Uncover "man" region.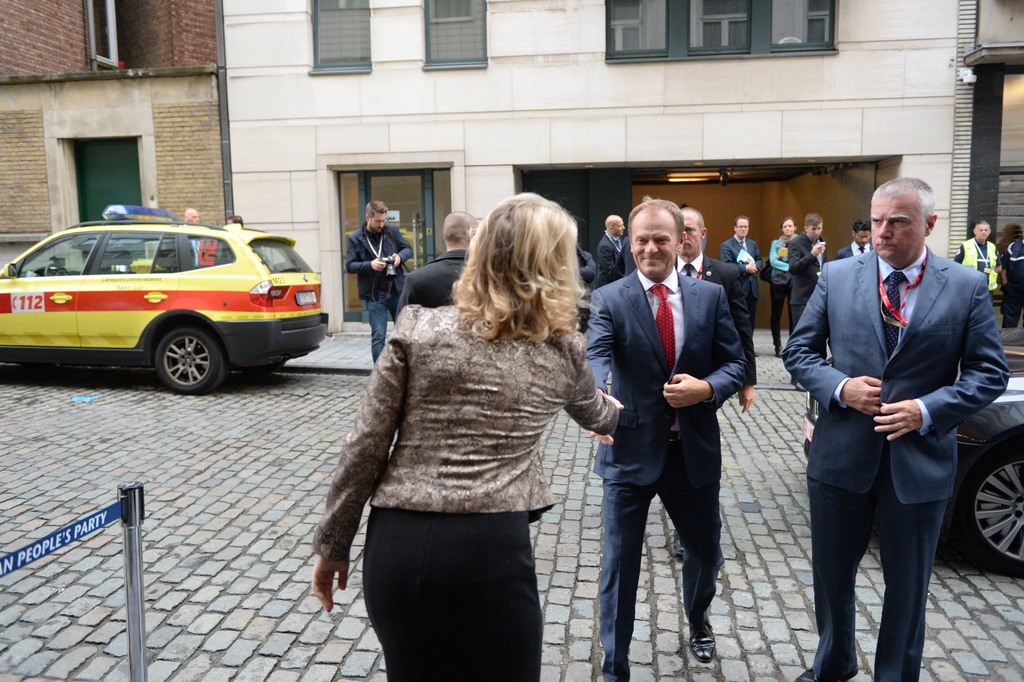
Uncovered: box(584, 197, 749, 681).
